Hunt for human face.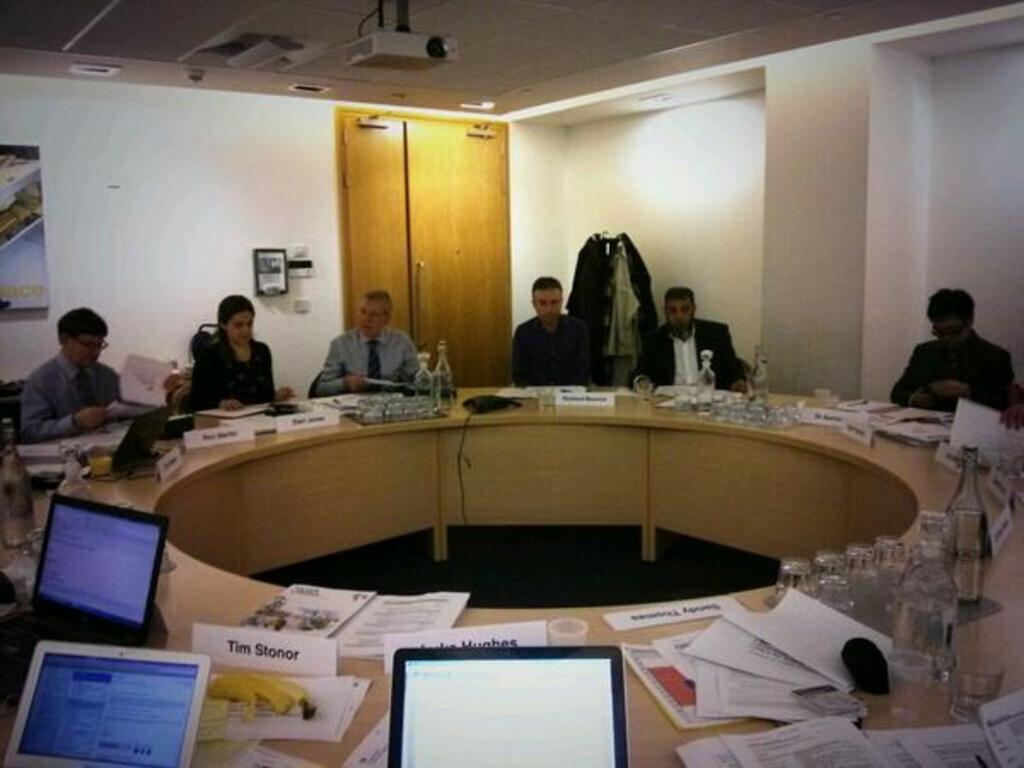
Hunted down at region(229, 307, 253, 348).
